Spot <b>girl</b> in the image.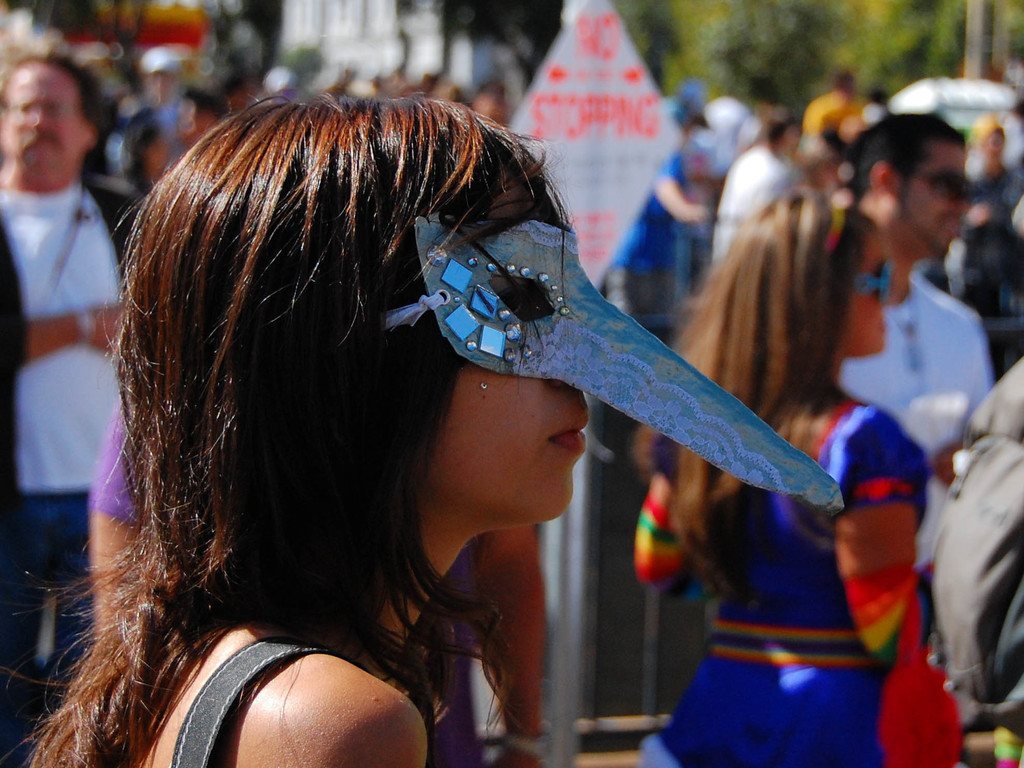
<b>girl</b> found at locate(0, 90, 591, 767).
